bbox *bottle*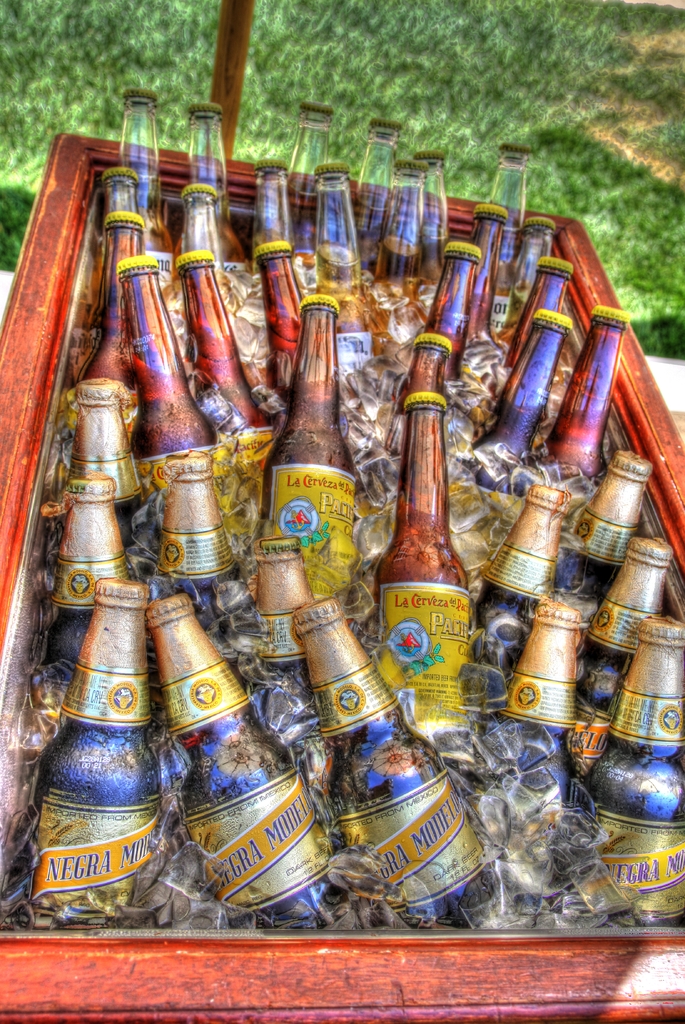
crop(111, 260, 242, 589)
